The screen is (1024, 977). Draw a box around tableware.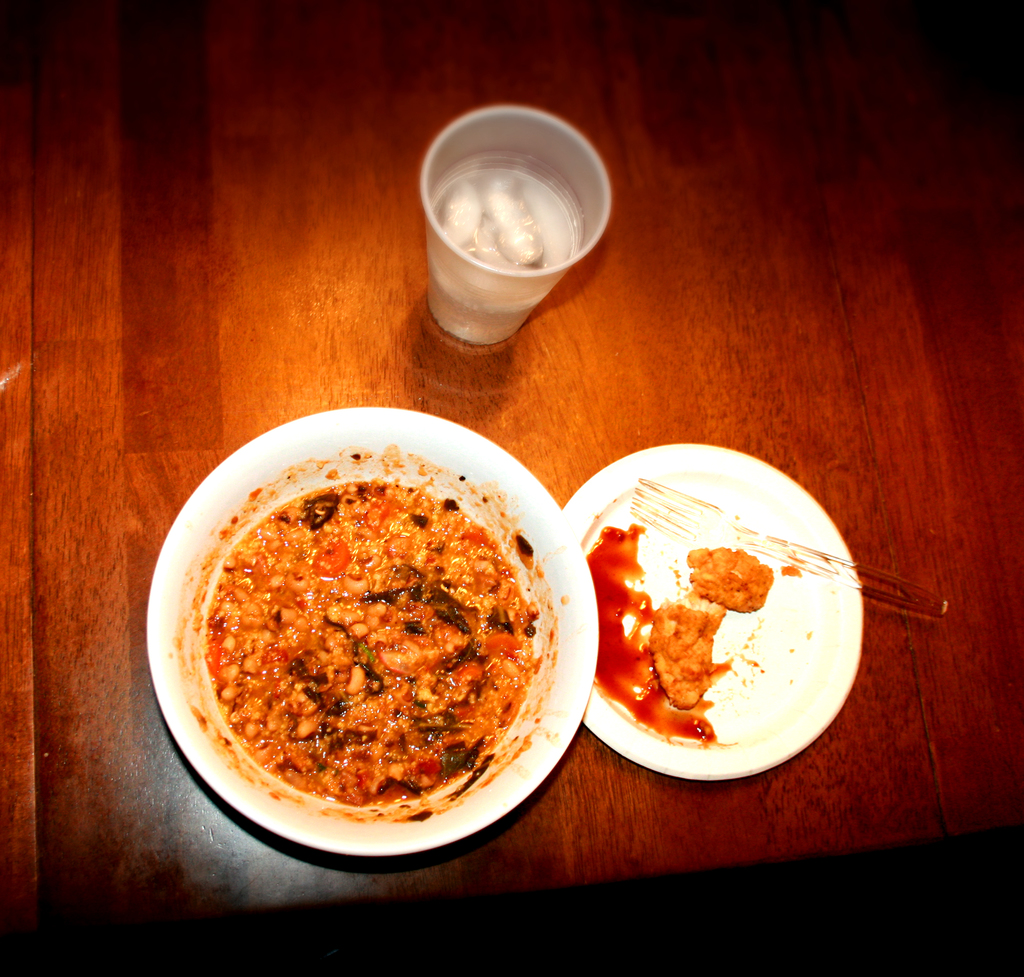
414,107,616,347.
